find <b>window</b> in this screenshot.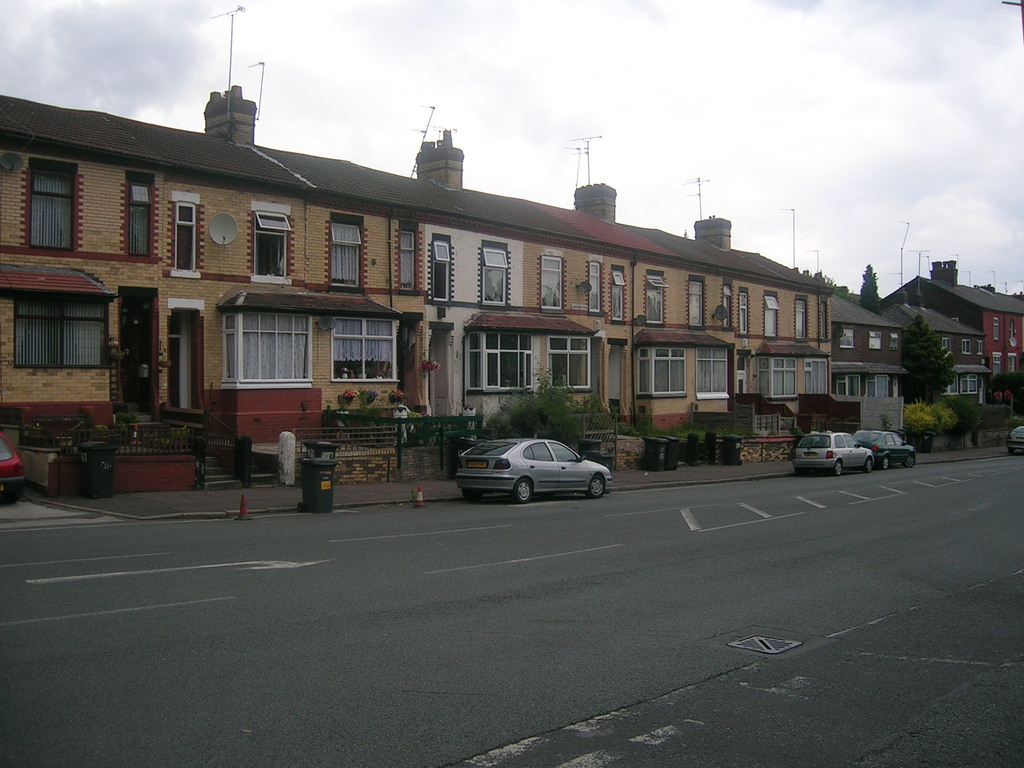
The bounding box for <b>window</b> is [left=993, top=317, right=1000, bottom=339].
